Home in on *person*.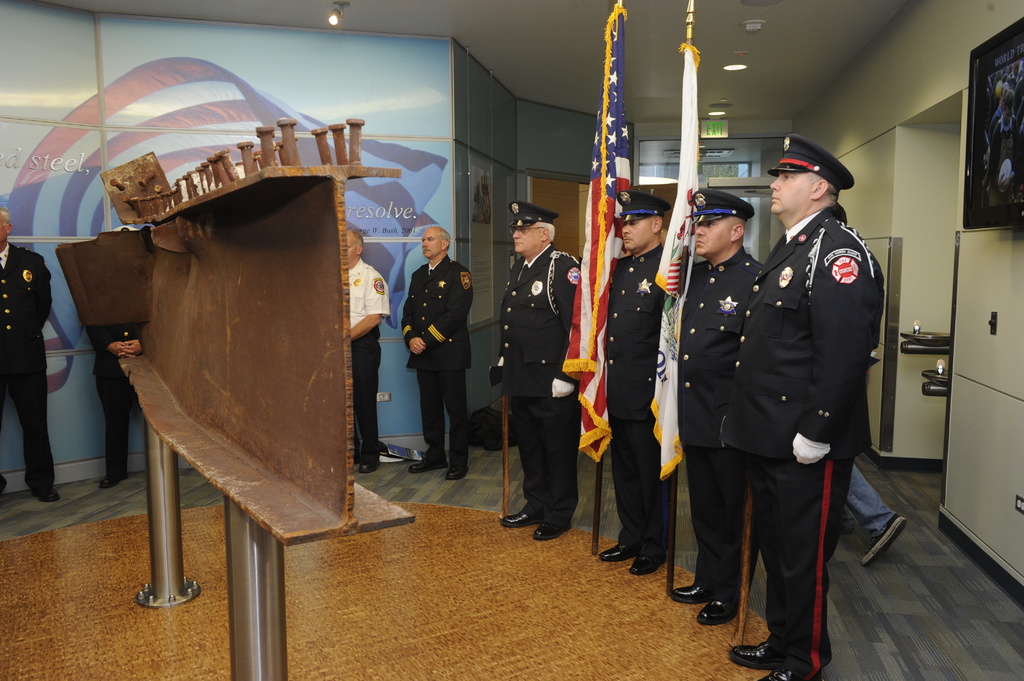
Homed in at l=646, t=188, r=773, b=608.
